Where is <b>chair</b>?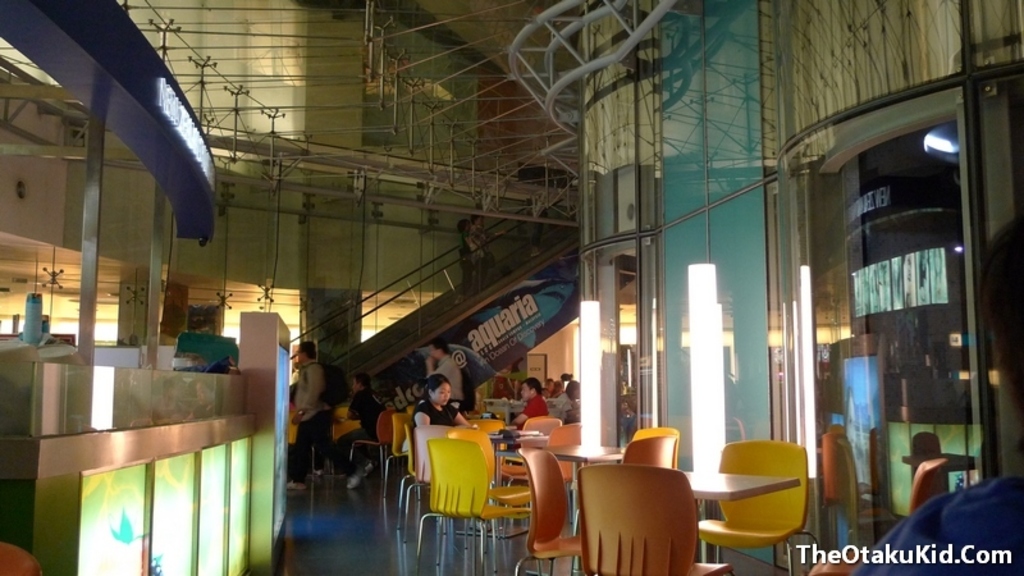
region(700, 440, 829, 575).
